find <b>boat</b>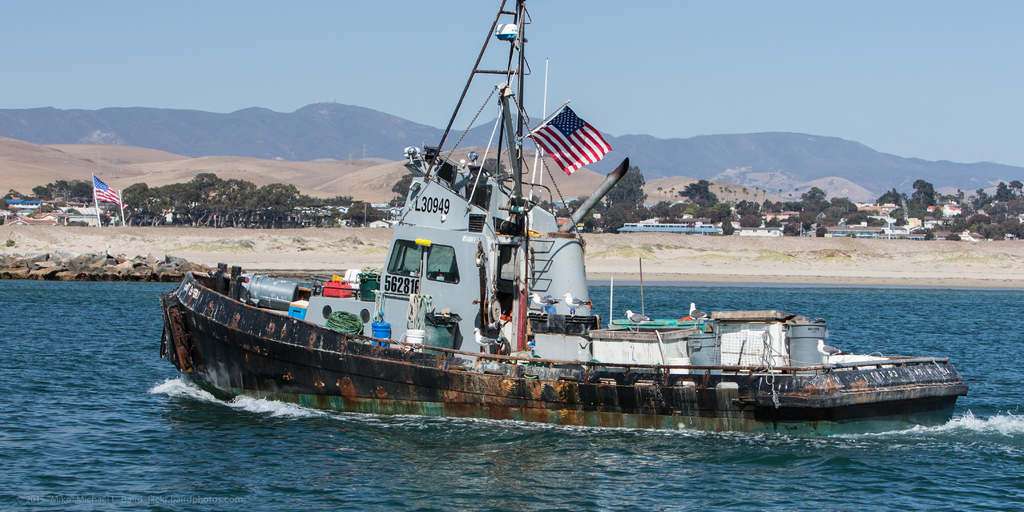
x1=154 y1=46 x2=966 y2=427
